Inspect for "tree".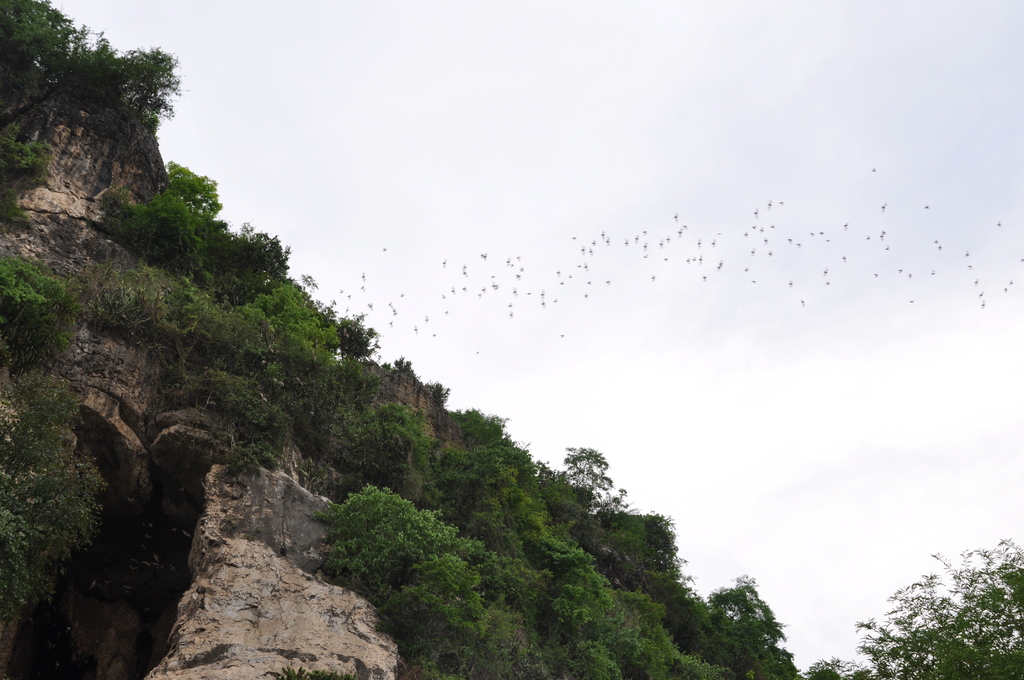
Inspection: (234,274,349,388).
